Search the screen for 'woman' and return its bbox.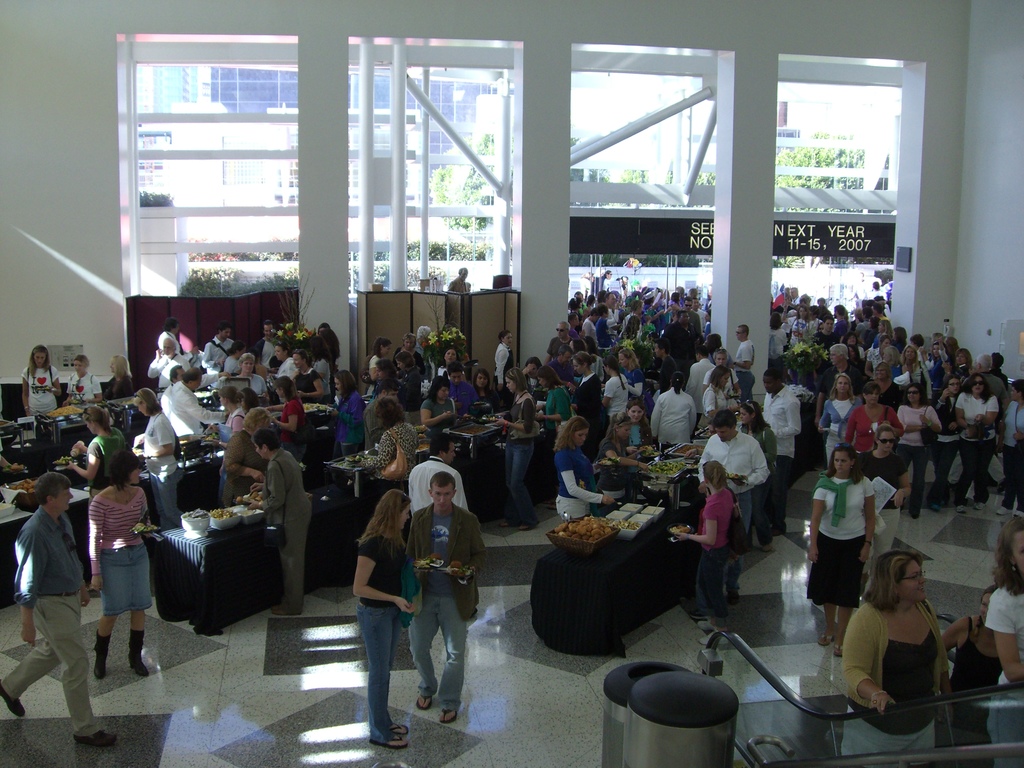
Found: box=[362, 337, 385, 367].
